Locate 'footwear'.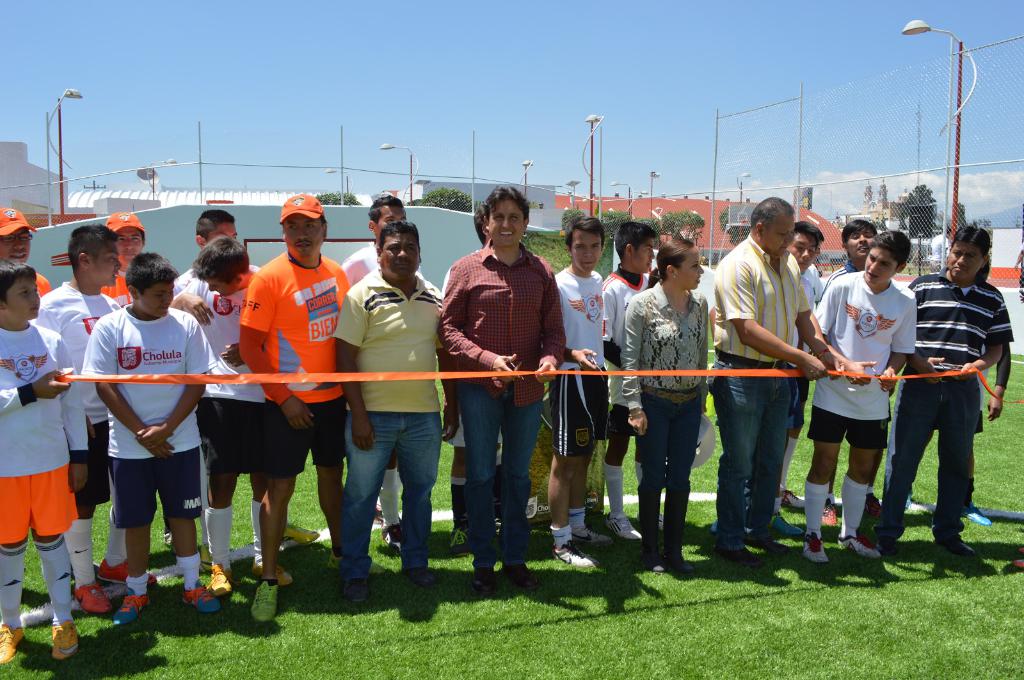
Bounding box: (552,542,596,568).
